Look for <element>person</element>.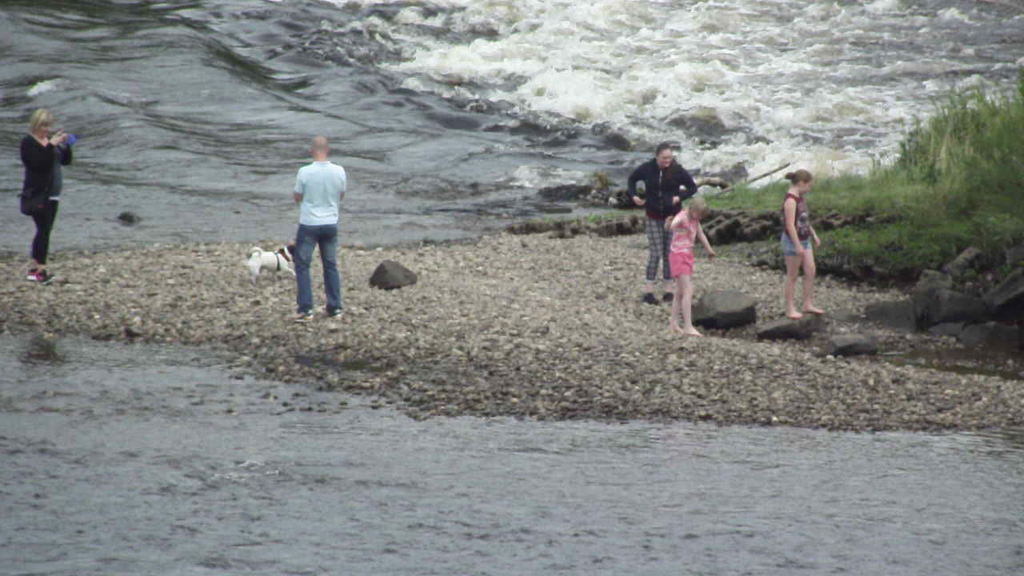
Found: [666, 186, 721, 332].
